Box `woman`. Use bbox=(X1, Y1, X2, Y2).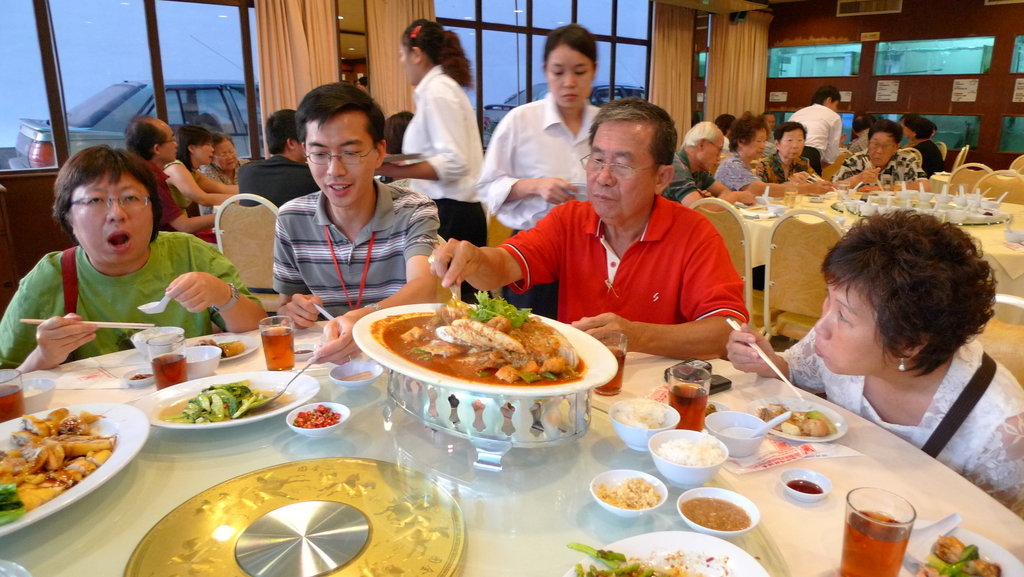
bbox=(209, 124, 262, 191).
